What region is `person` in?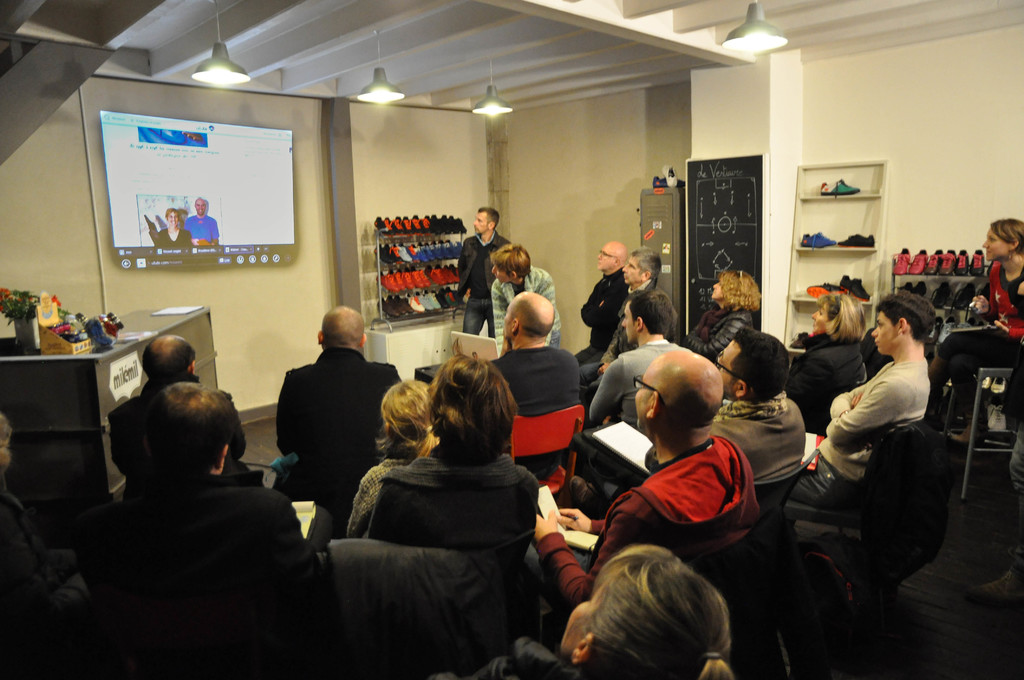
[left=589, top=291, right=680, bottom=422].
